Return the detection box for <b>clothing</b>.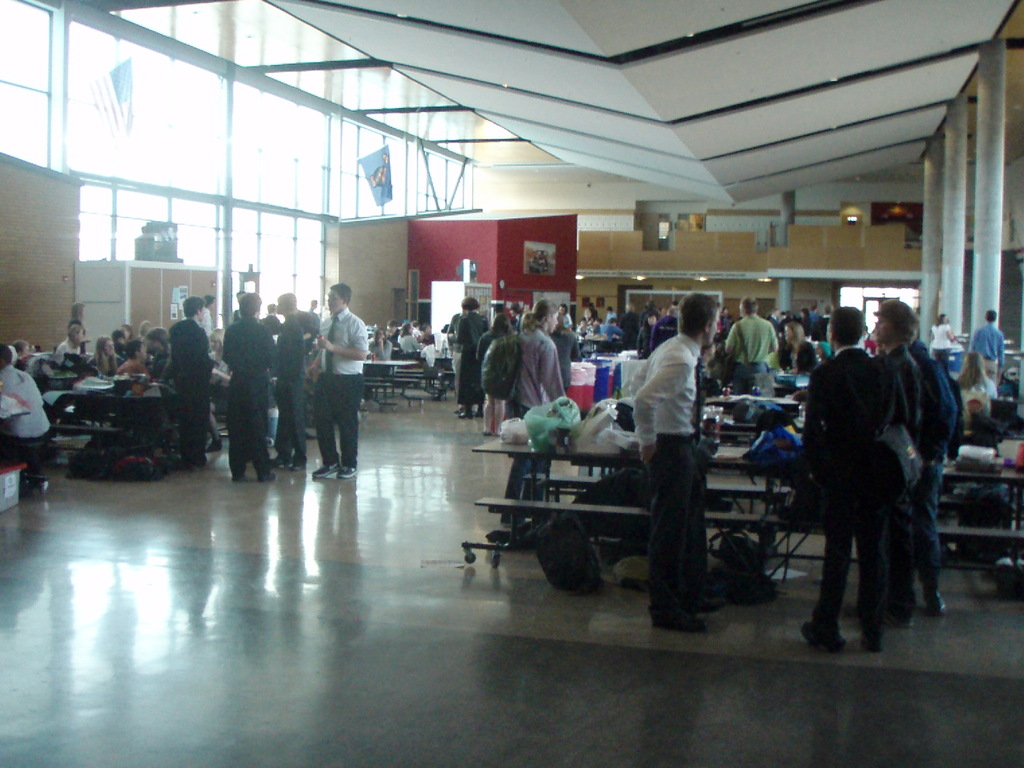
locate(506, 322, 566, 524).
